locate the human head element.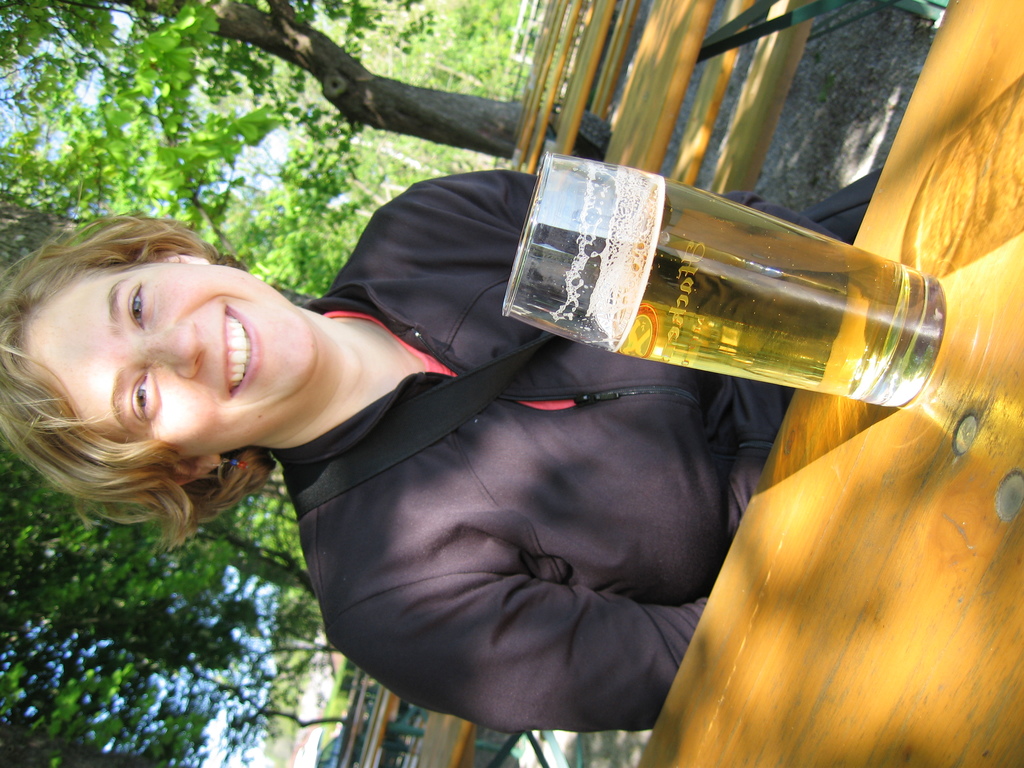
Element bbox: BBox(22, 204, 323, 481).
